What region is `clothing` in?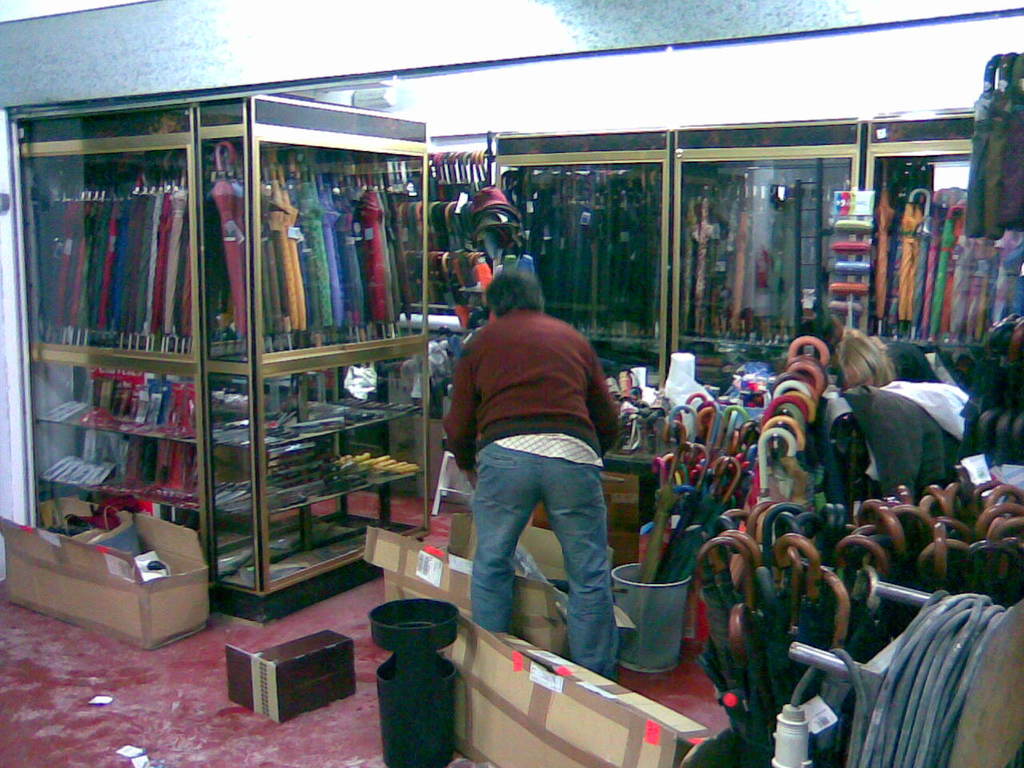
l=429, t=242, r=637, b=670.
